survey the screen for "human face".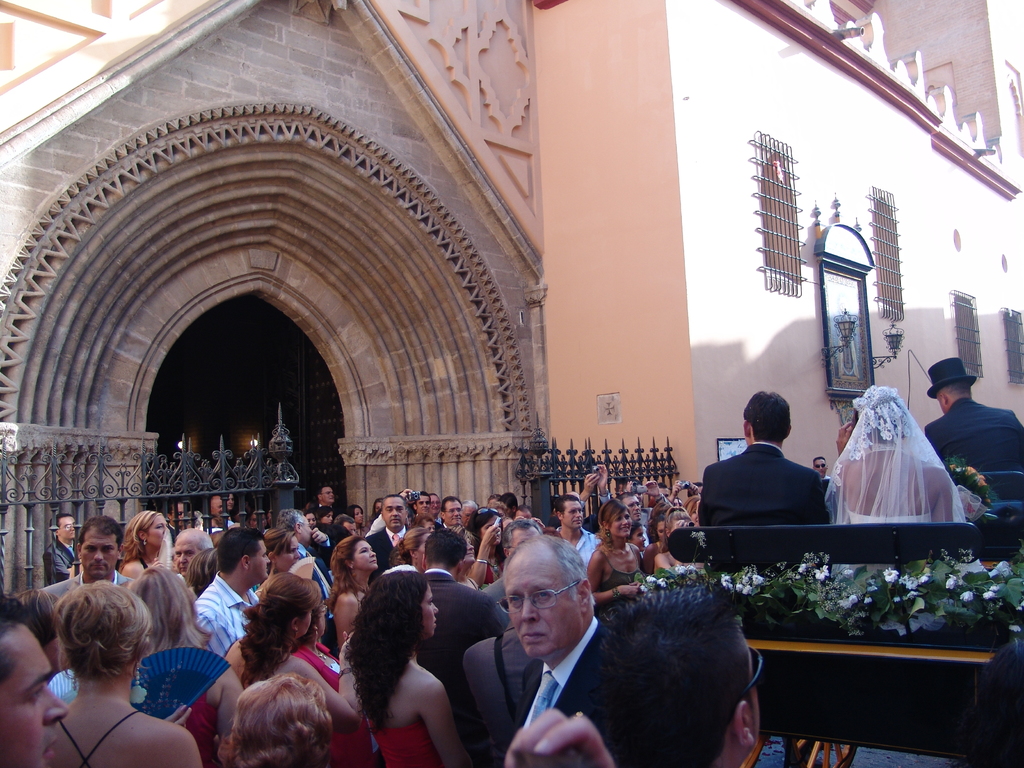
Survey found: [342,519,357,536].
